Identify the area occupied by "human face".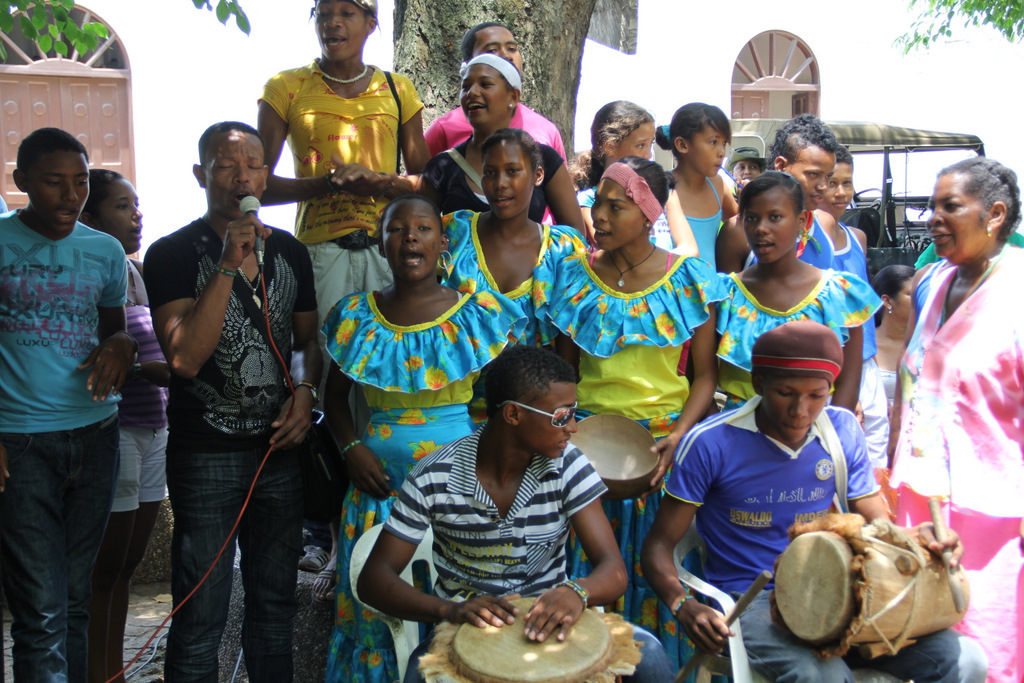
Area: 688,122,724,168.
